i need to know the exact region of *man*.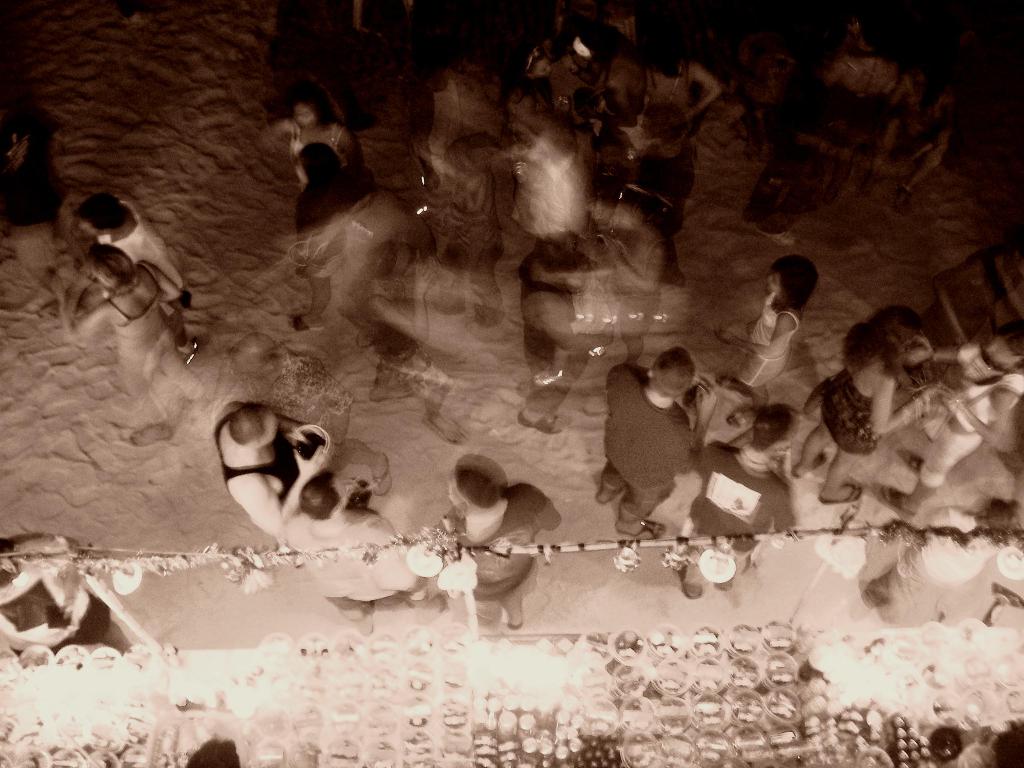
Region: bbox=[675, 406, 800, 556].
